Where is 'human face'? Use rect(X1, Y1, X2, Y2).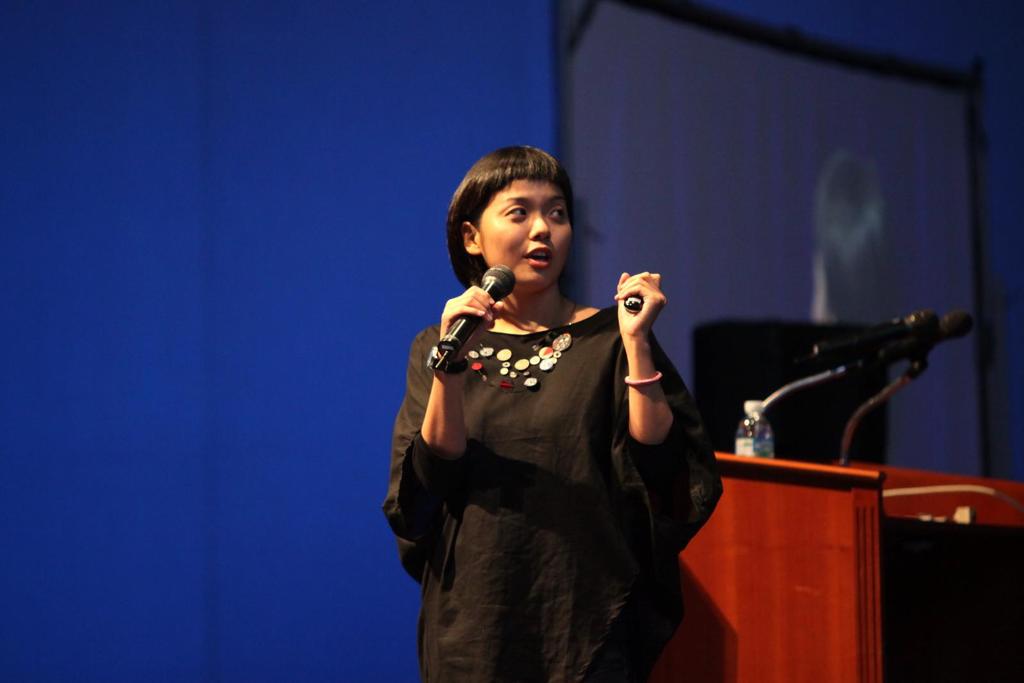
rect(479, 177, 573, 290).
